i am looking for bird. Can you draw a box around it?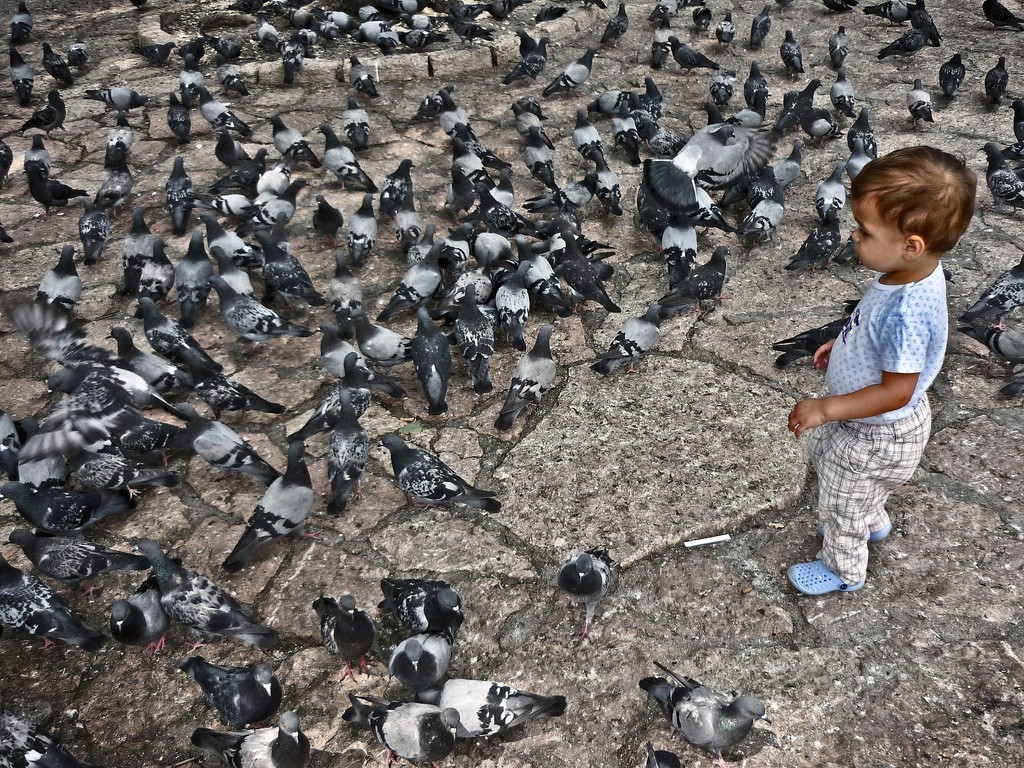
Sure, the bounding box is bbox(6, 531, 132, 600).
